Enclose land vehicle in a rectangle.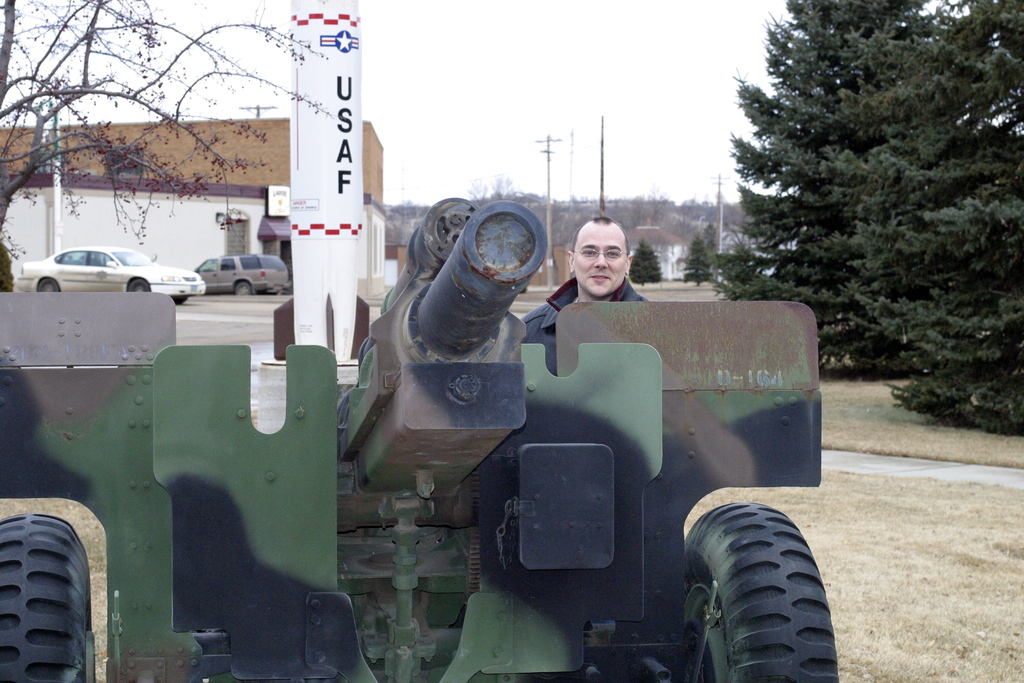
[left=191, top=254, right=291, bottom=298].
